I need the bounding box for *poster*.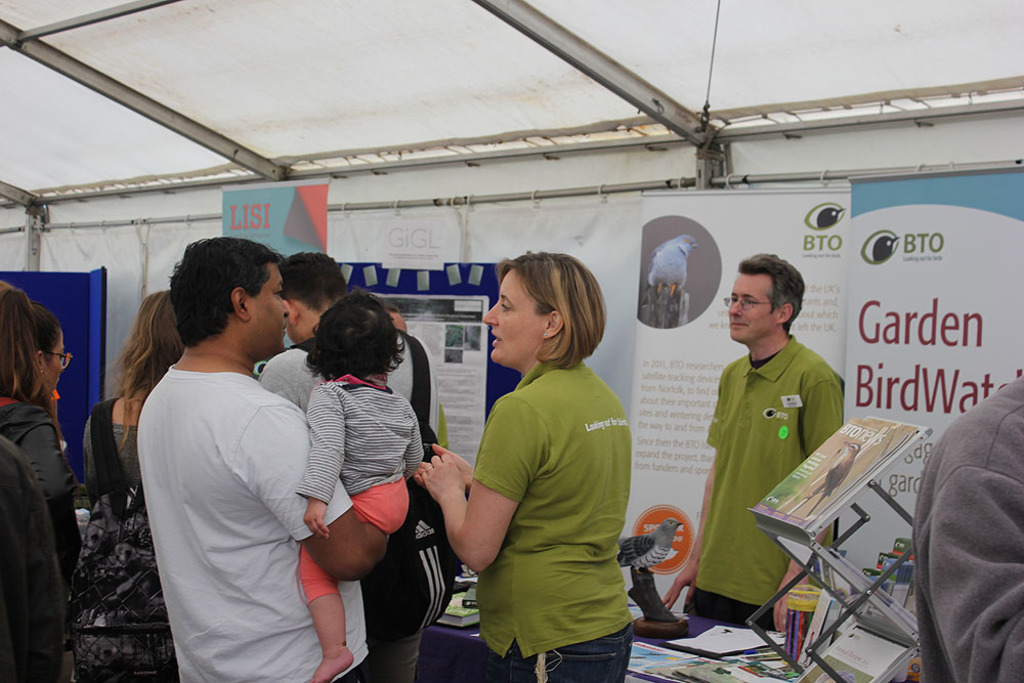
Here it is: (x1=834, y1=168, x2=1023, y2=593).
